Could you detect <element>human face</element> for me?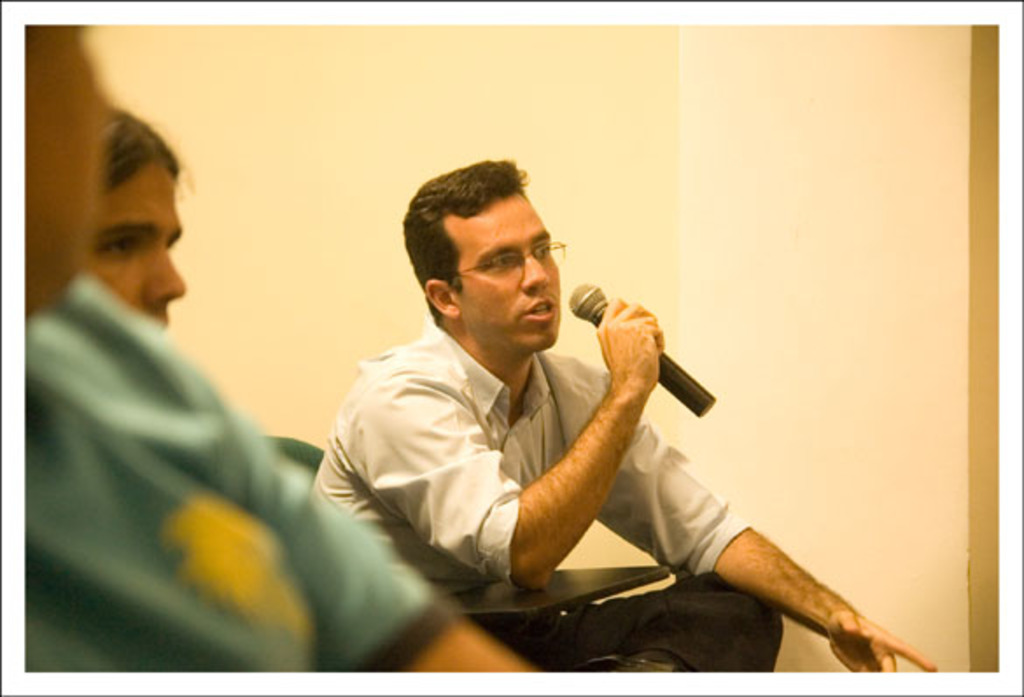
Detection result: bbox=[441, 189, 560, 341].
